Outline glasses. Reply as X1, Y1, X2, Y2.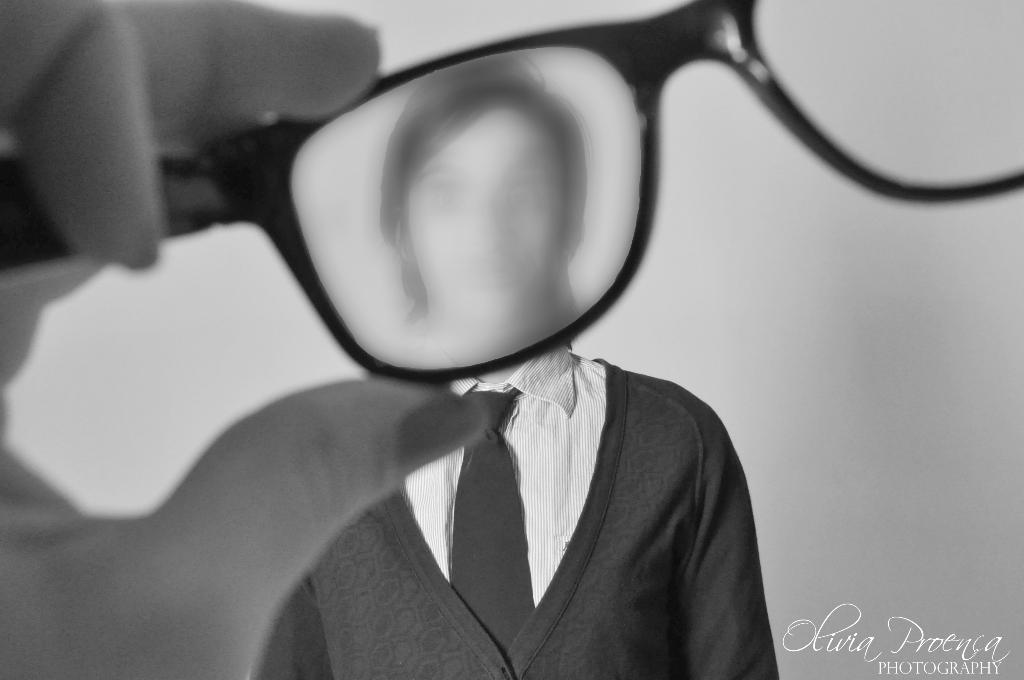
0, 0, 1023, 388.
